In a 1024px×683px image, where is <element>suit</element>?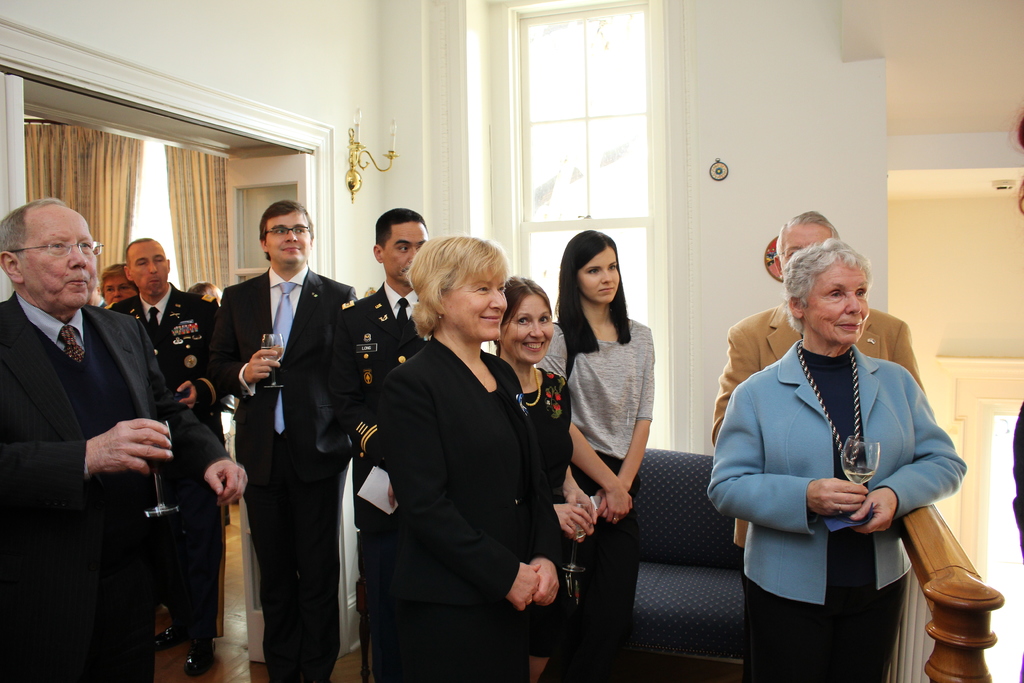
box(100, 277, 233, 649).
